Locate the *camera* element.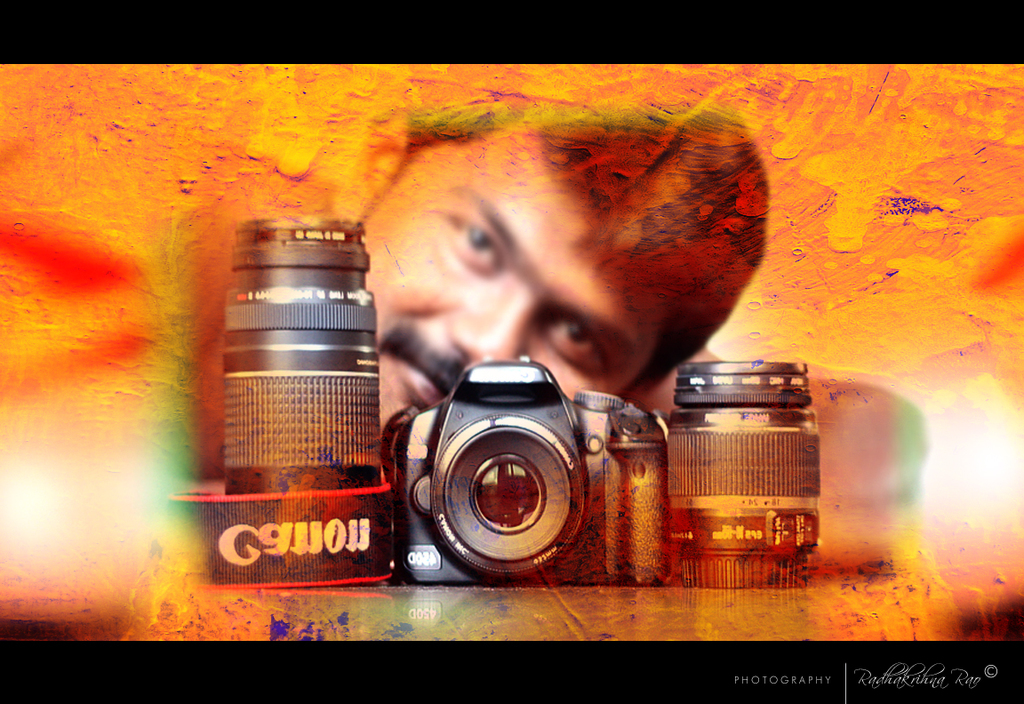
Element bbox: BBox(676, 357, 827, 593).
